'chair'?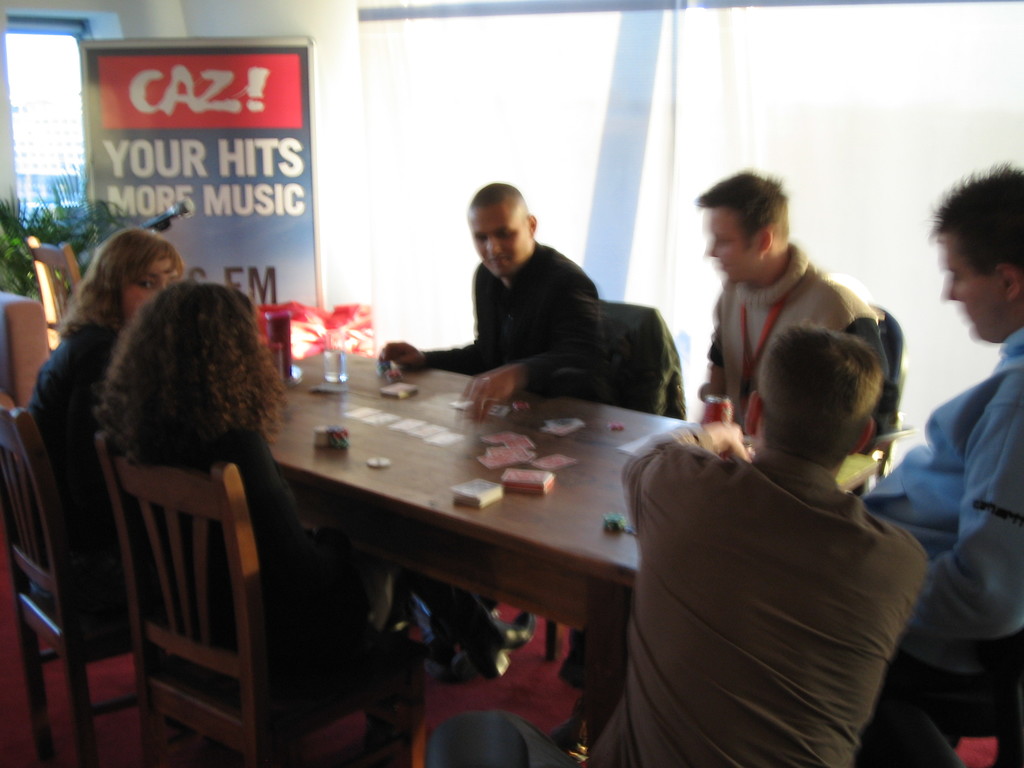
(left=26, top=236, right=83, bottom=348)
